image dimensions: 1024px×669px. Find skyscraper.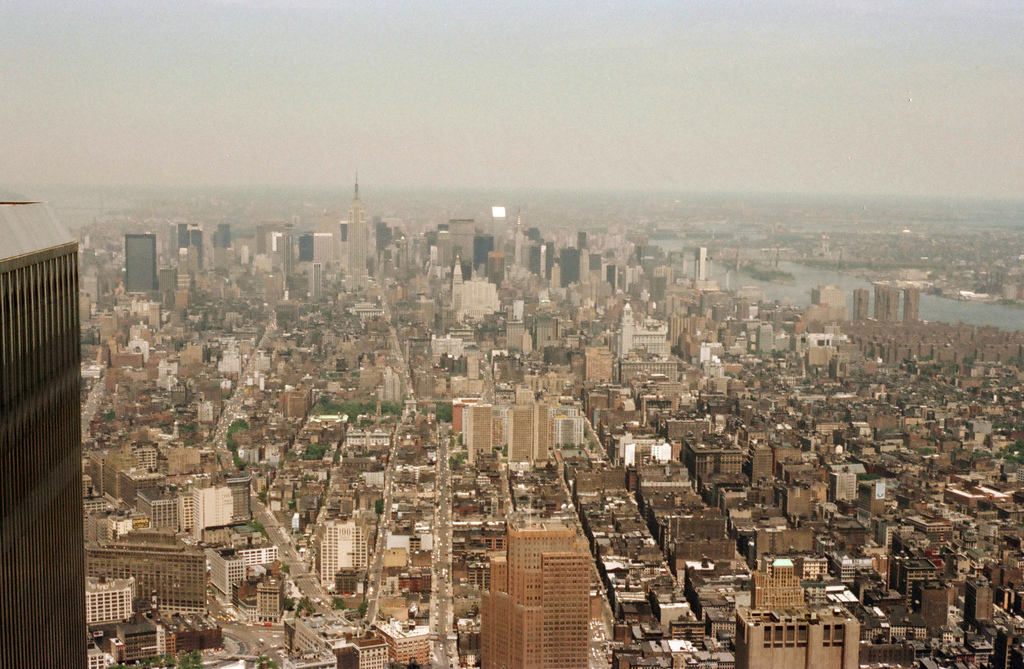
l=129, t=235, r=155, b=290.
